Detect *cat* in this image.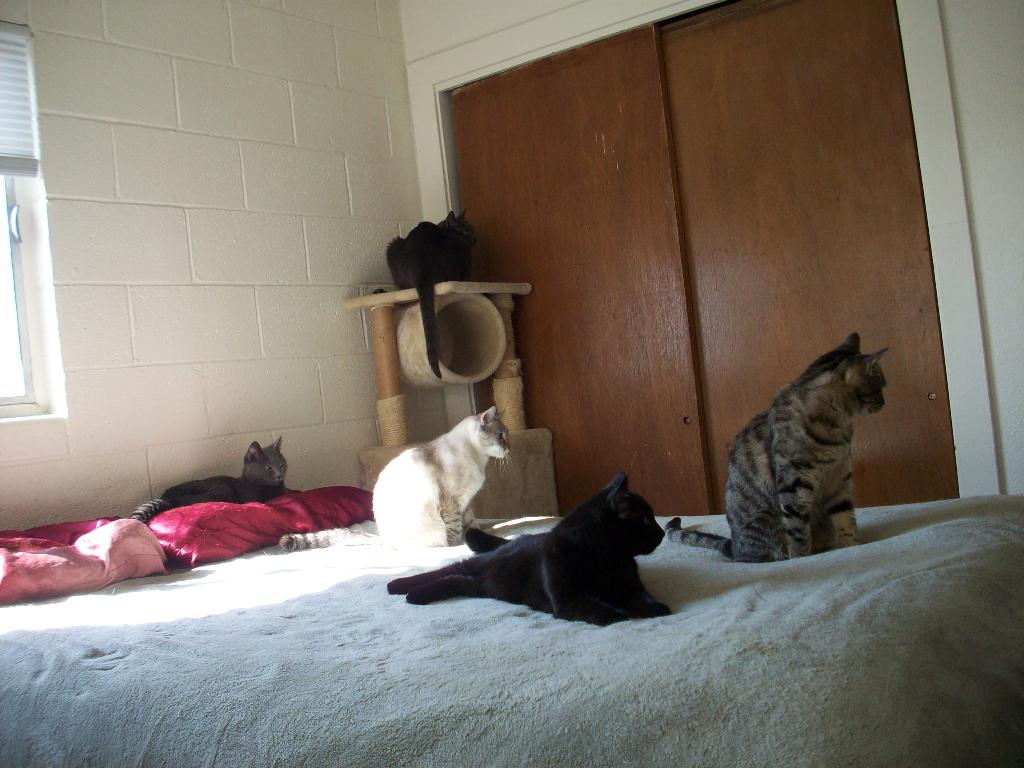
Detection: [x1=278, y1=407, x2=515, y2=547].
